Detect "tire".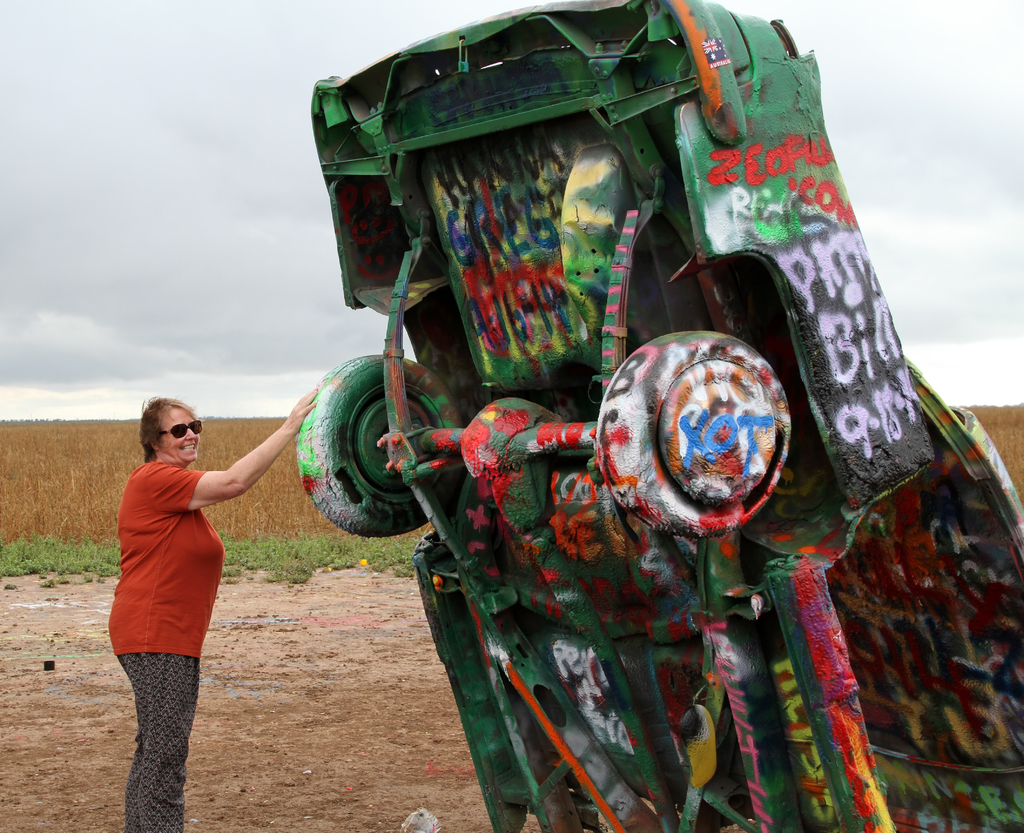
Detected at [left=599, top=325, right=791, bottom=539].
